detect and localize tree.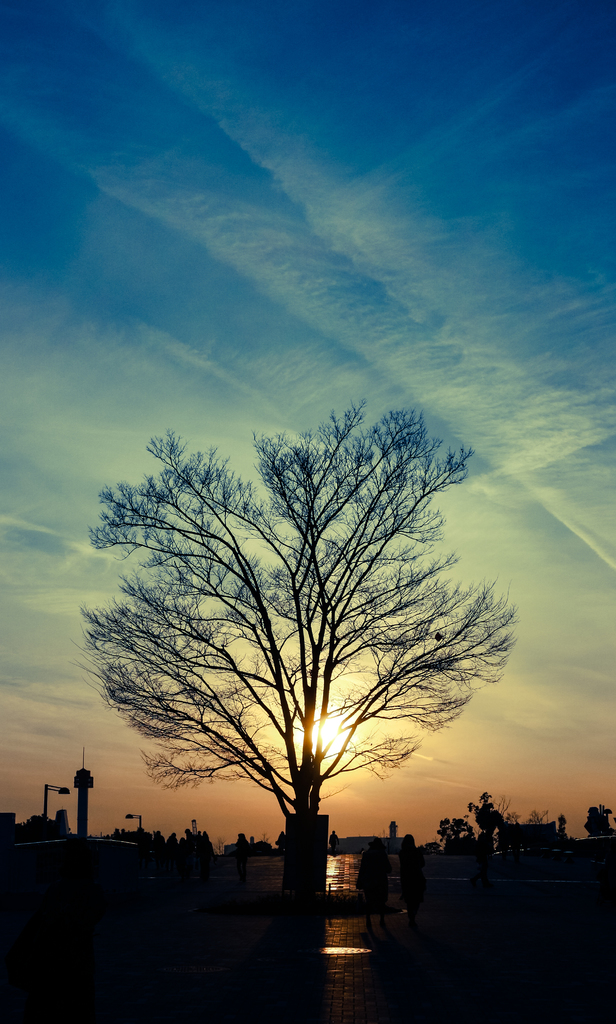
Localized at 518, 810, 549, 822.
